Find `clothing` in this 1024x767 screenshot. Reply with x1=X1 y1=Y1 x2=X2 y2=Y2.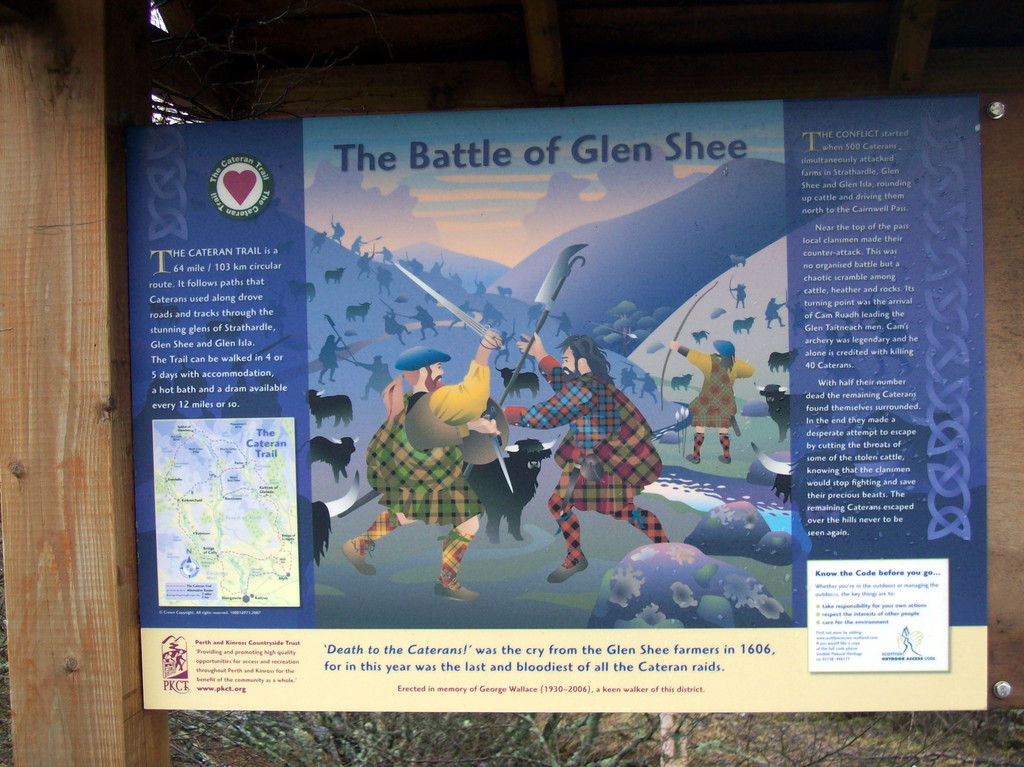
x1=365 y1=357 x2=487 y2=526.
